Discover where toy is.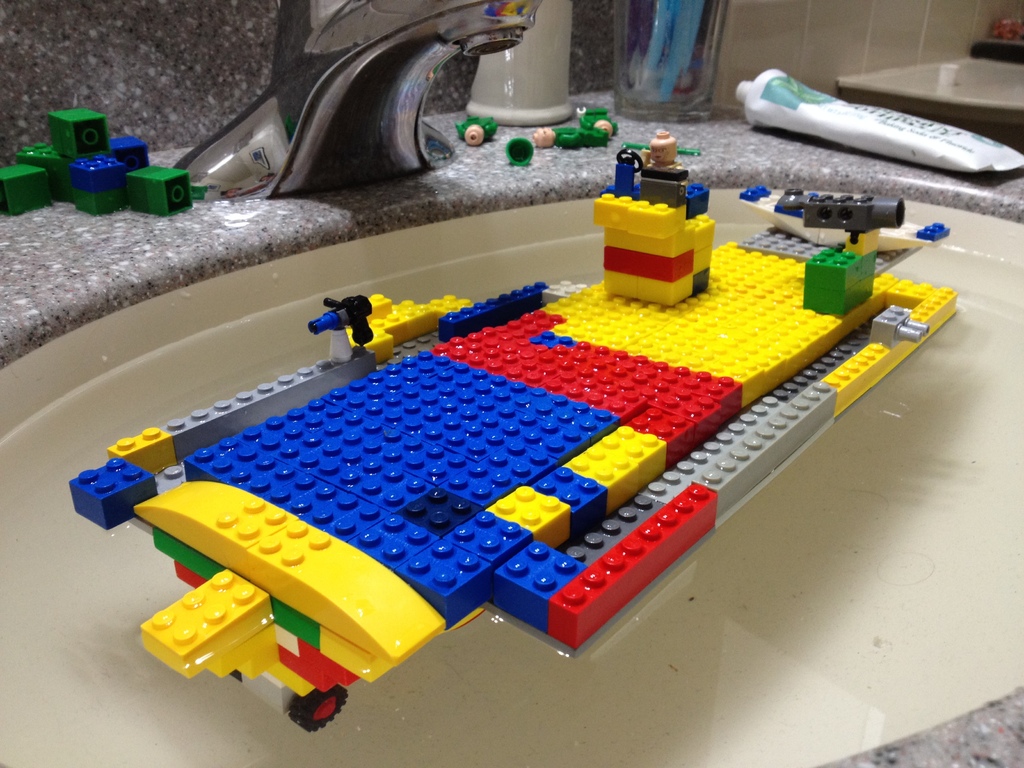
Discovered at {"x1": 74, "y1": 167, "x2": 129, "y2": 219}.
